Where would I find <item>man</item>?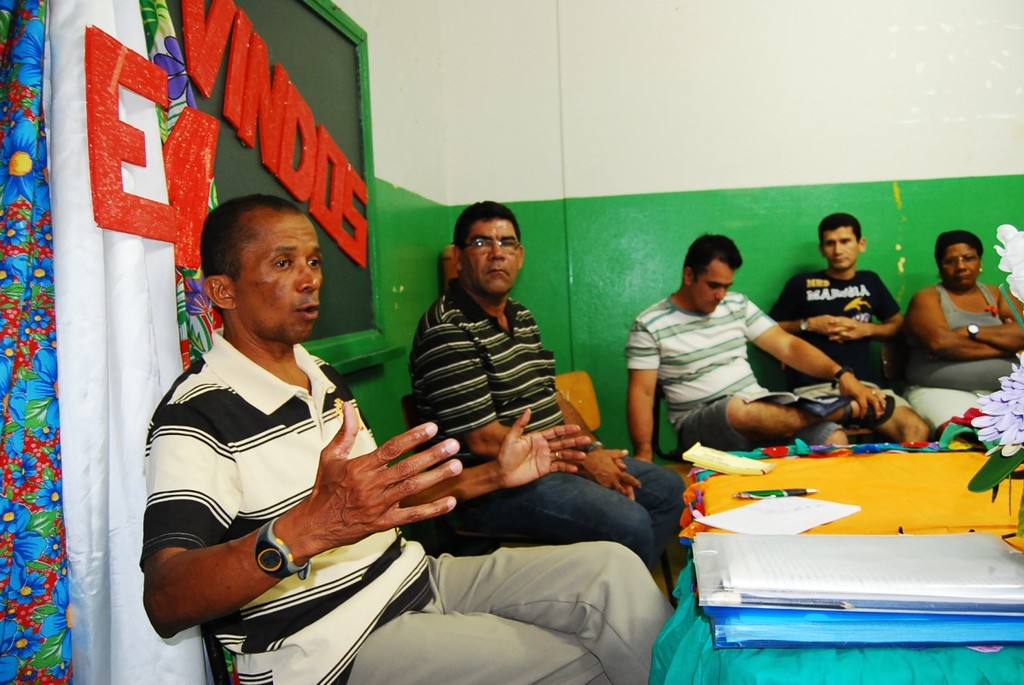
At rect(633, 229, 893, 463).
